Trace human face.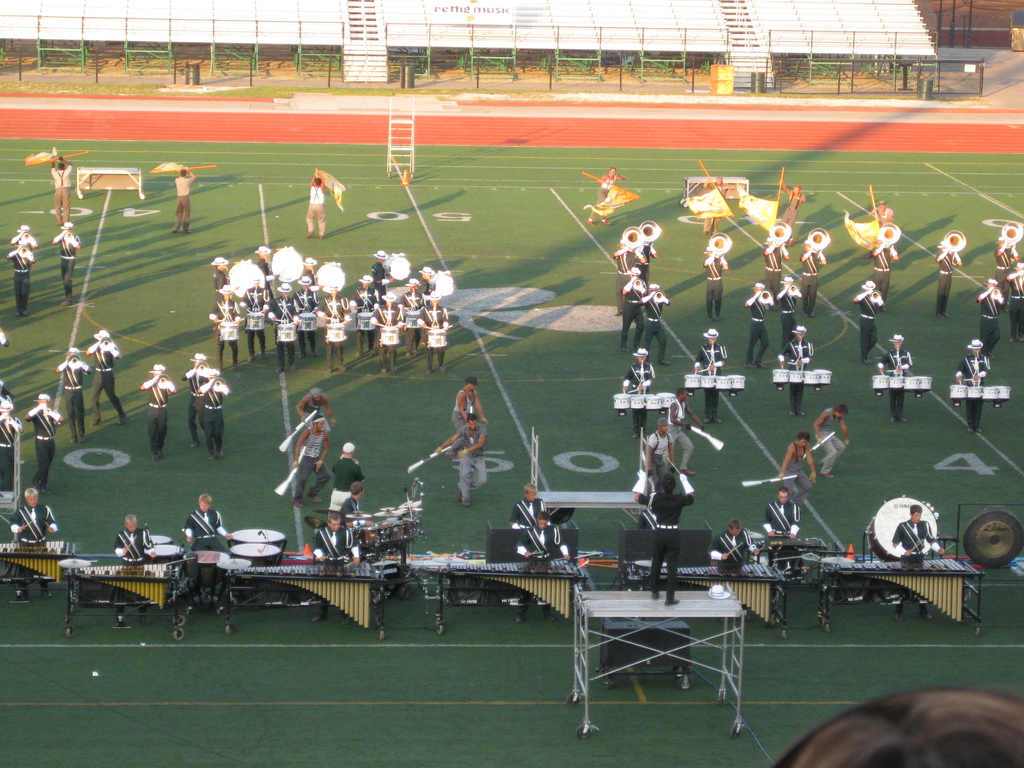
Traced to bbox(318, 420, 329, 431).
